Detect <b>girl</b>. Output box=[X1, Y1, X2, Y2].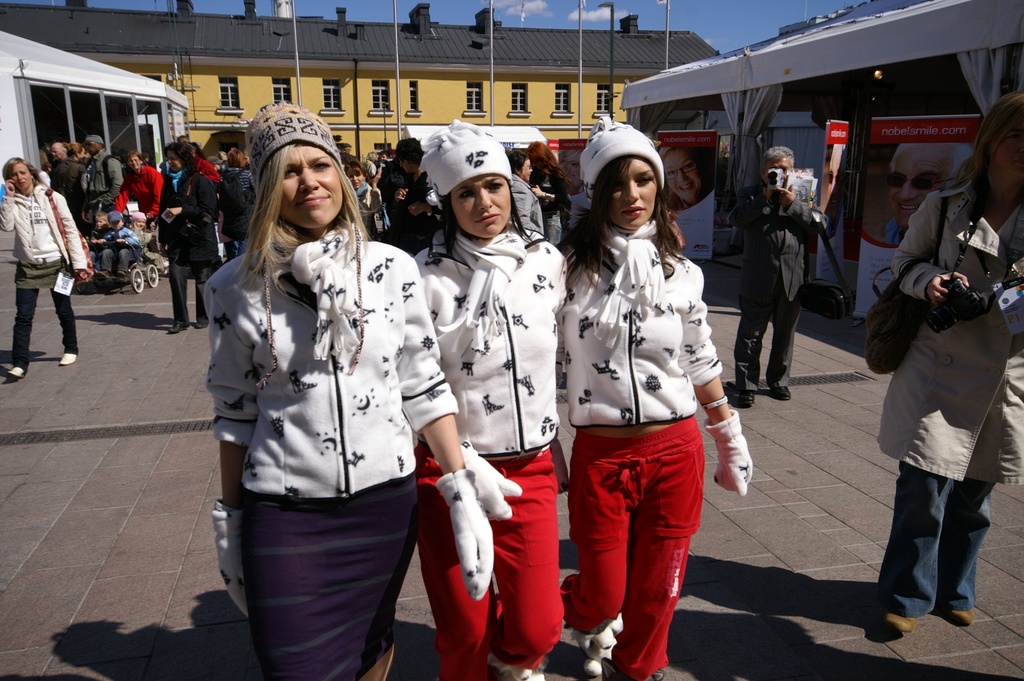
box=[339, 158, 401, 233].
